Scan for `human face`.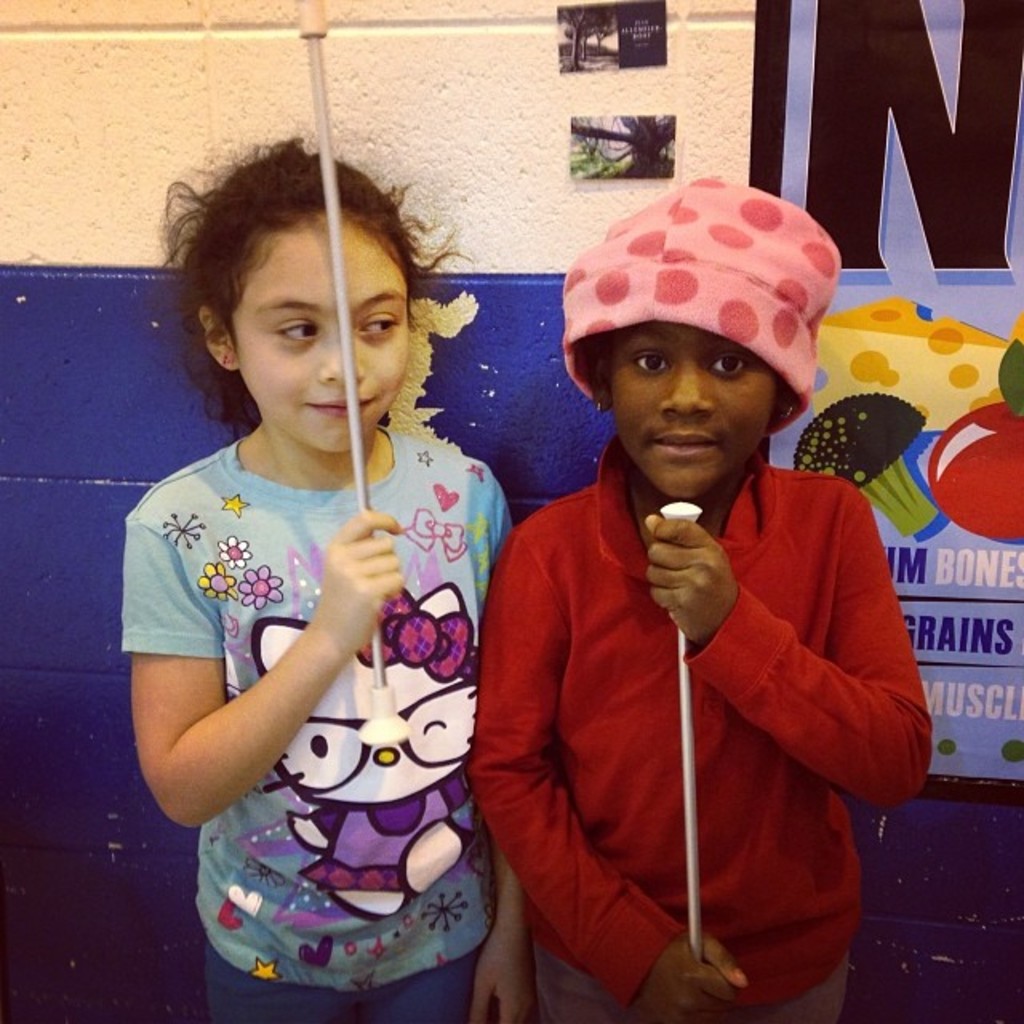
Scan result: (229,218,406,456).
